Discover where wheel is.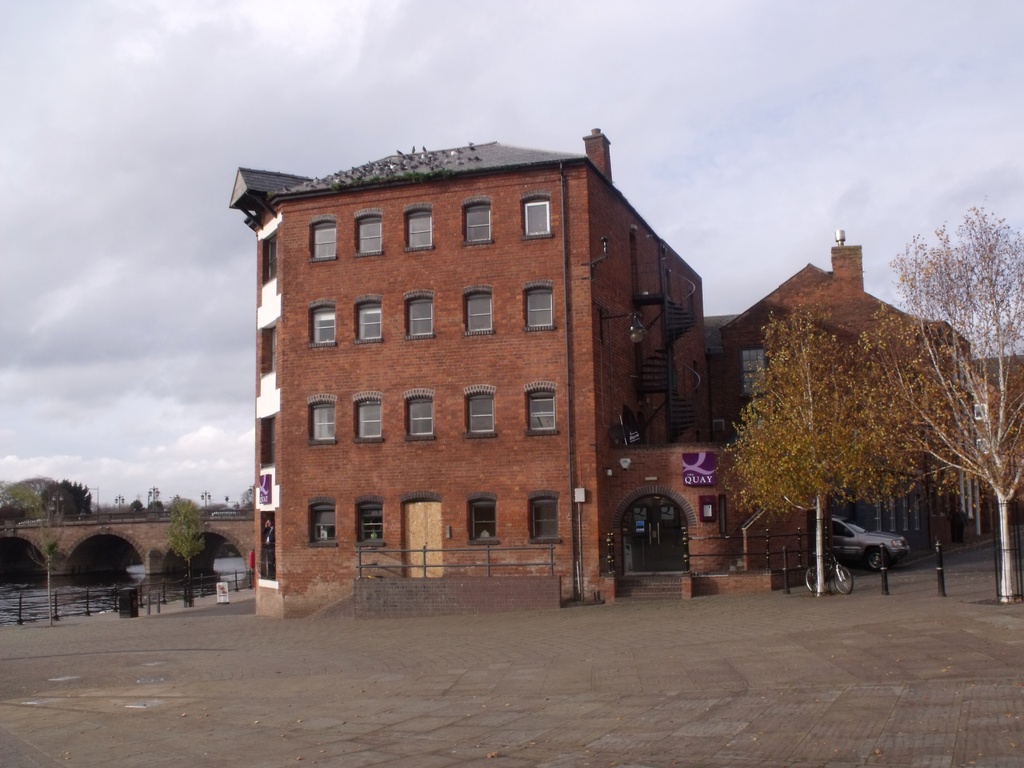
Discovered at box=[806, 564, 826, 593].
